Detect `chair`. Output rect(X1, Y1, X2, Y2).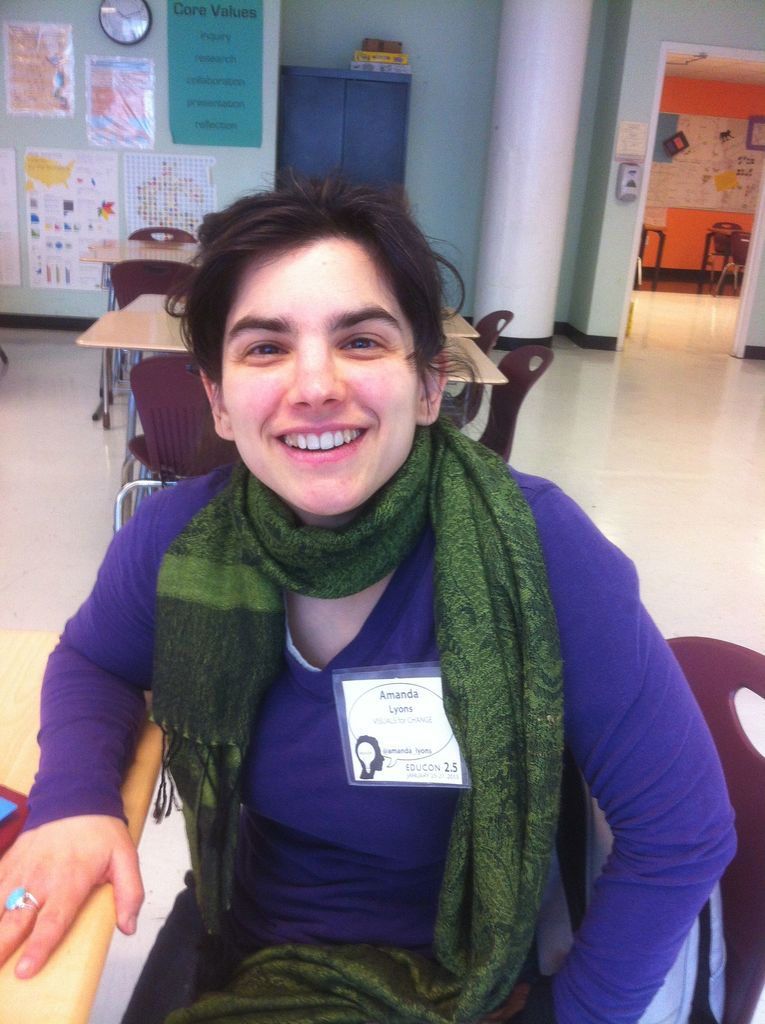
rect(112, 349, 240, 531).
